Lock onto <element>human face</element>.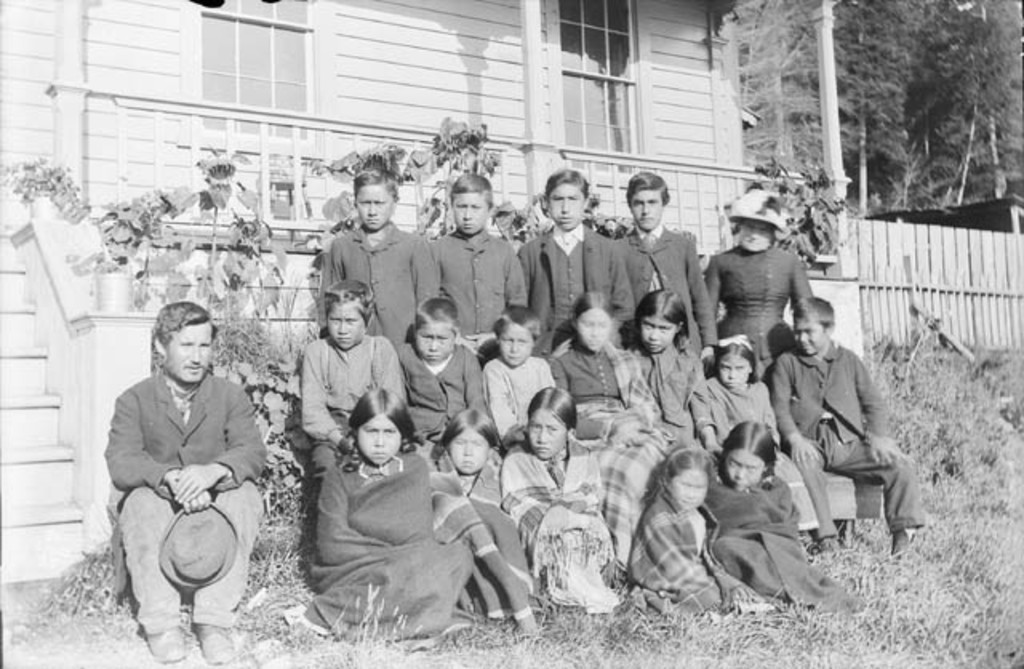
Locked: l=325, t=304, r=363, b=347.
